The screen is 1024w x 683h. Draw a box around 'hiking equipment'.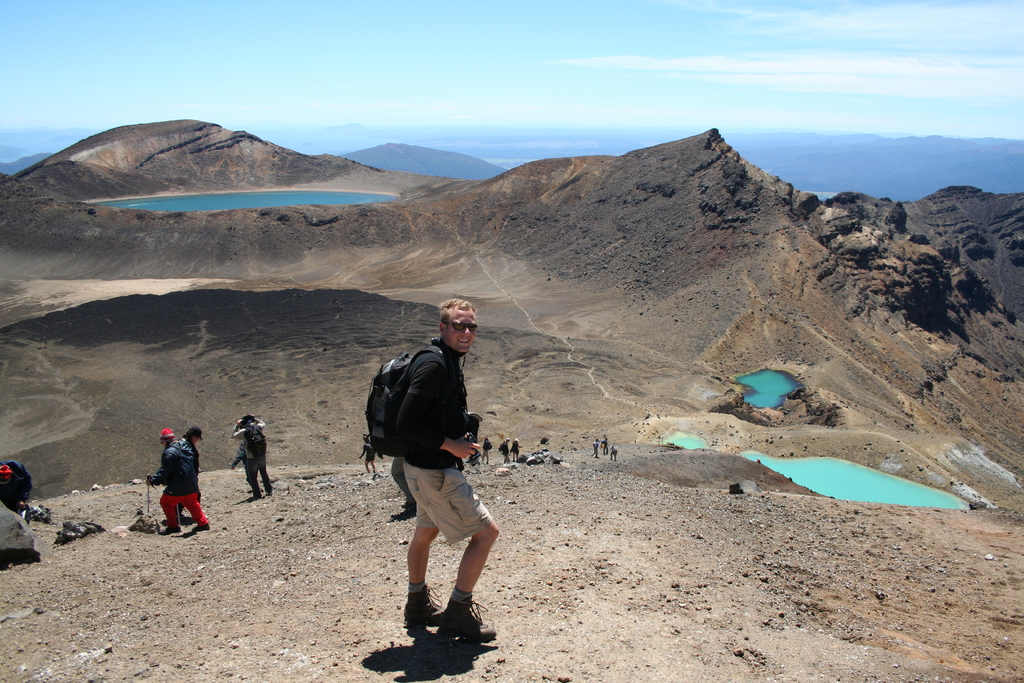
241/426/270/459.
